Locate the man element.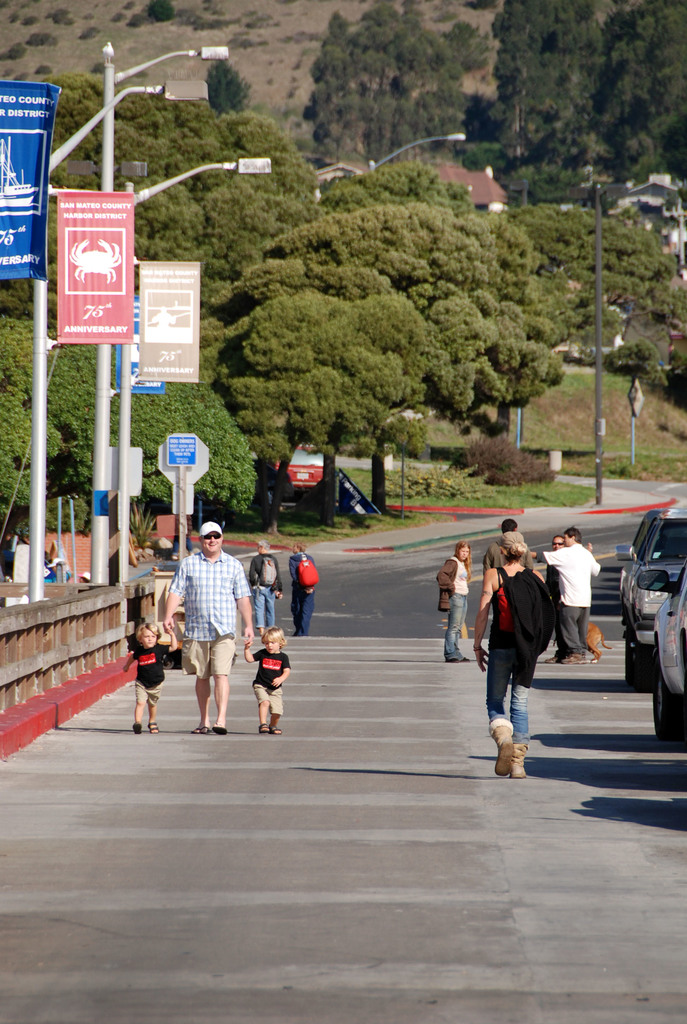
Element bbox: [x1=479, y1=518, x2=535, y2=577].
